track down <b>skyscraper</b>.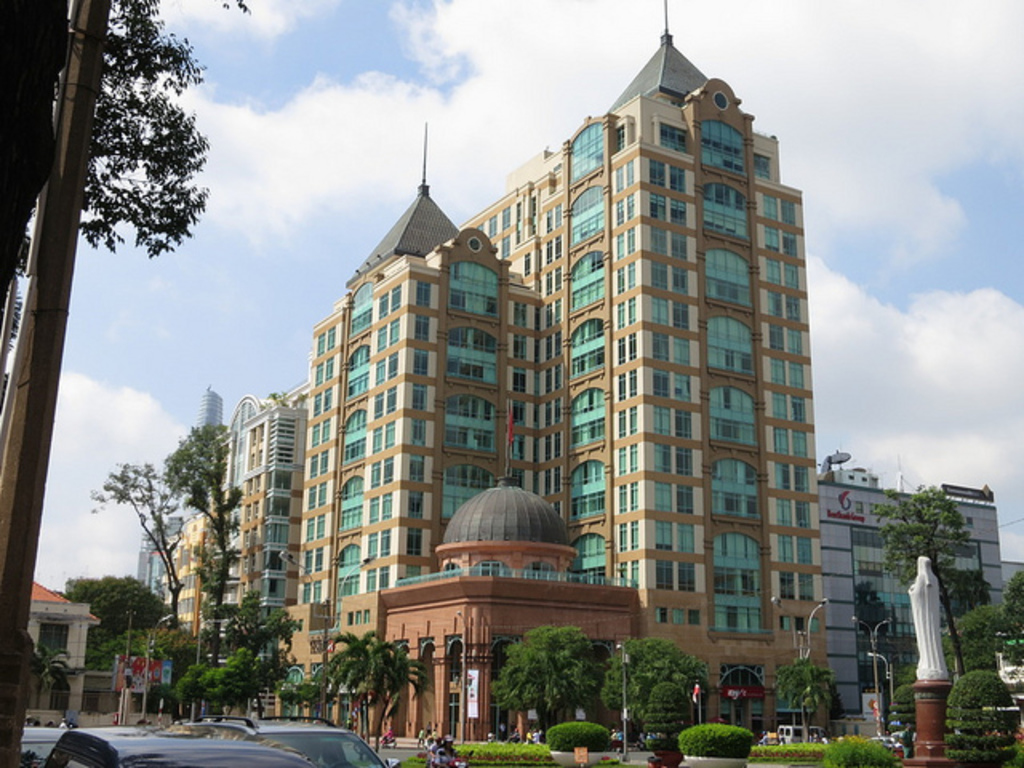
Tracked to 213/38/862/742.
